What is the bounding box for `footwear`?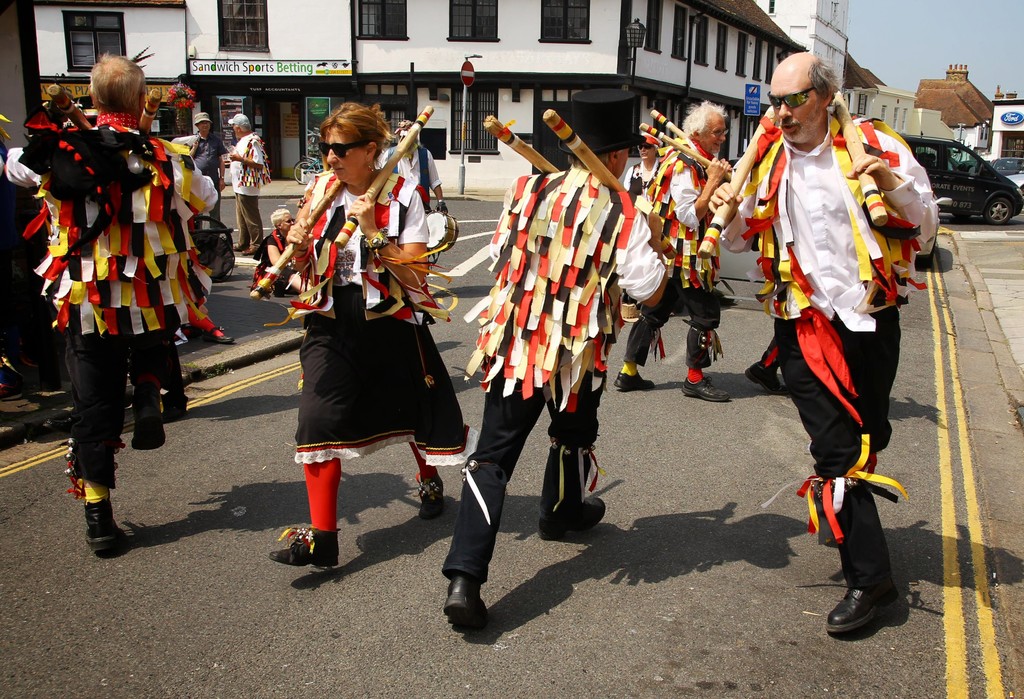
[243, 245, 261, 251].
